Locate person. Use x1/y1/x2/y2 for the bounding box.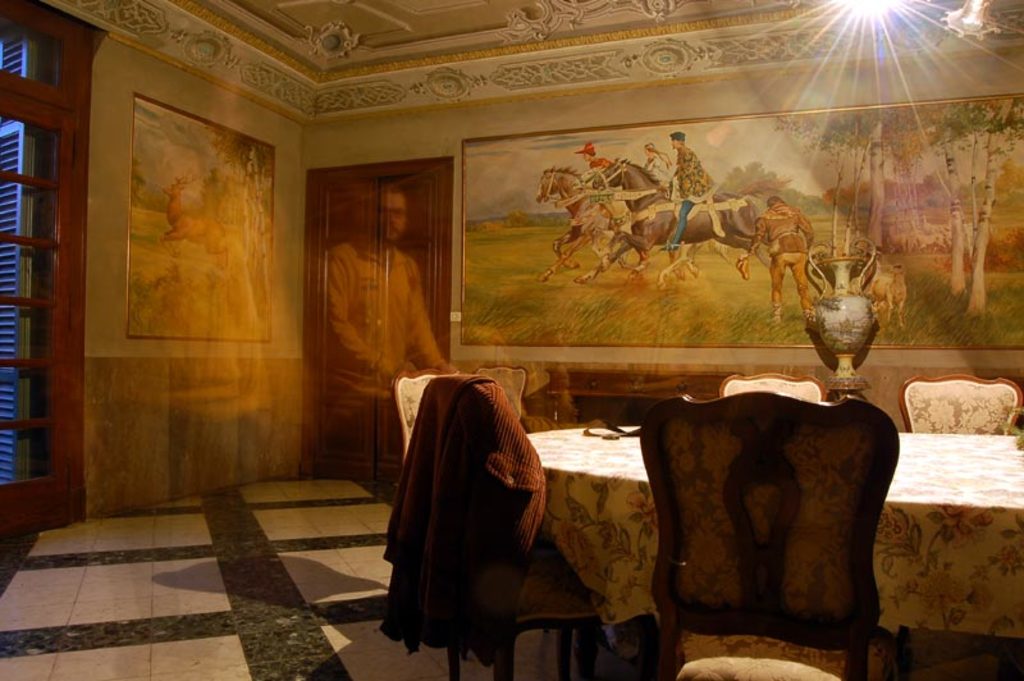
753/184/819/310.
